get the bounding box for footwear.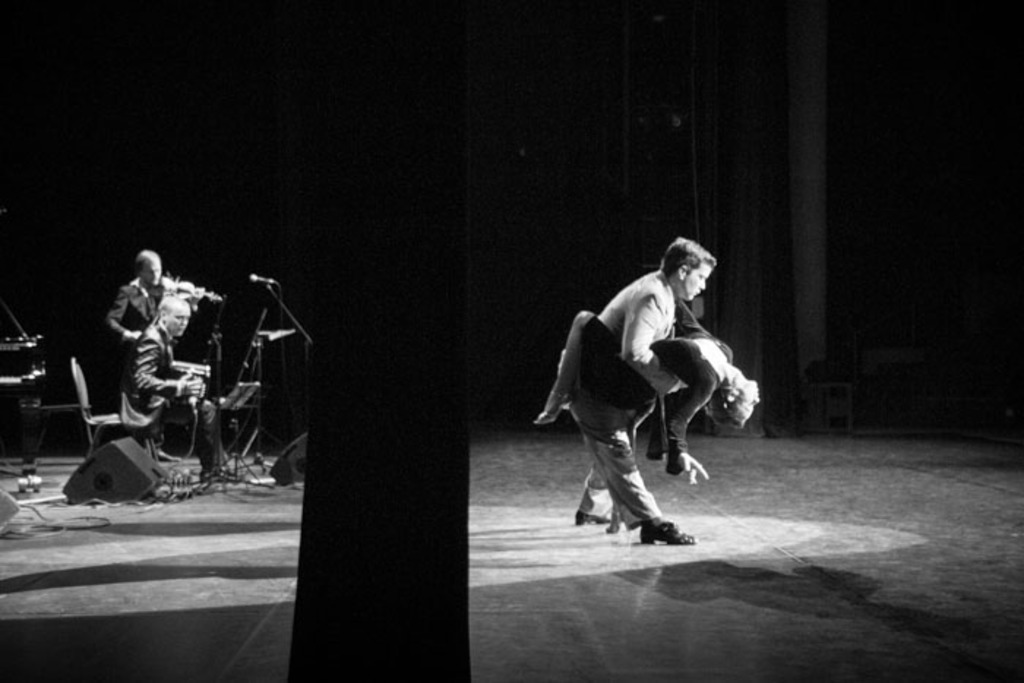
rect(572, 510, 610, 524).
